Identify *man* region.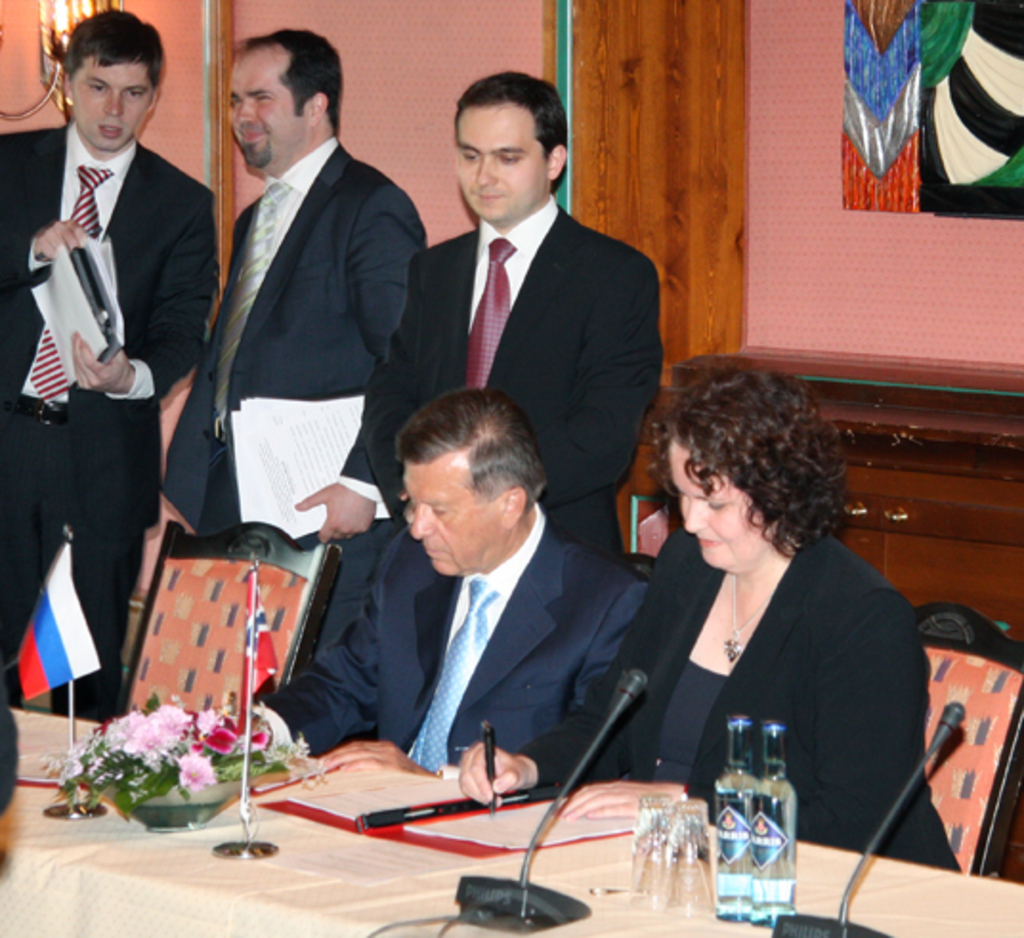
Region: detection(153, 21, 426, 562).
